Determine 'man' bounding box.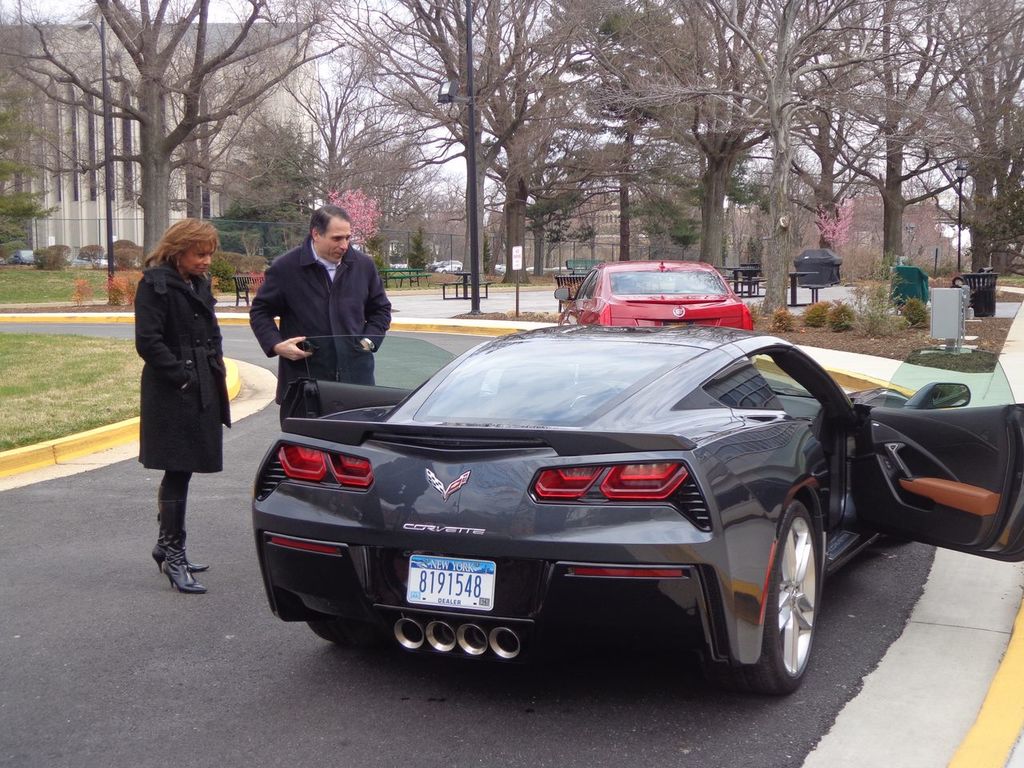
Determined: bbox(251, 202, 399, 434).
